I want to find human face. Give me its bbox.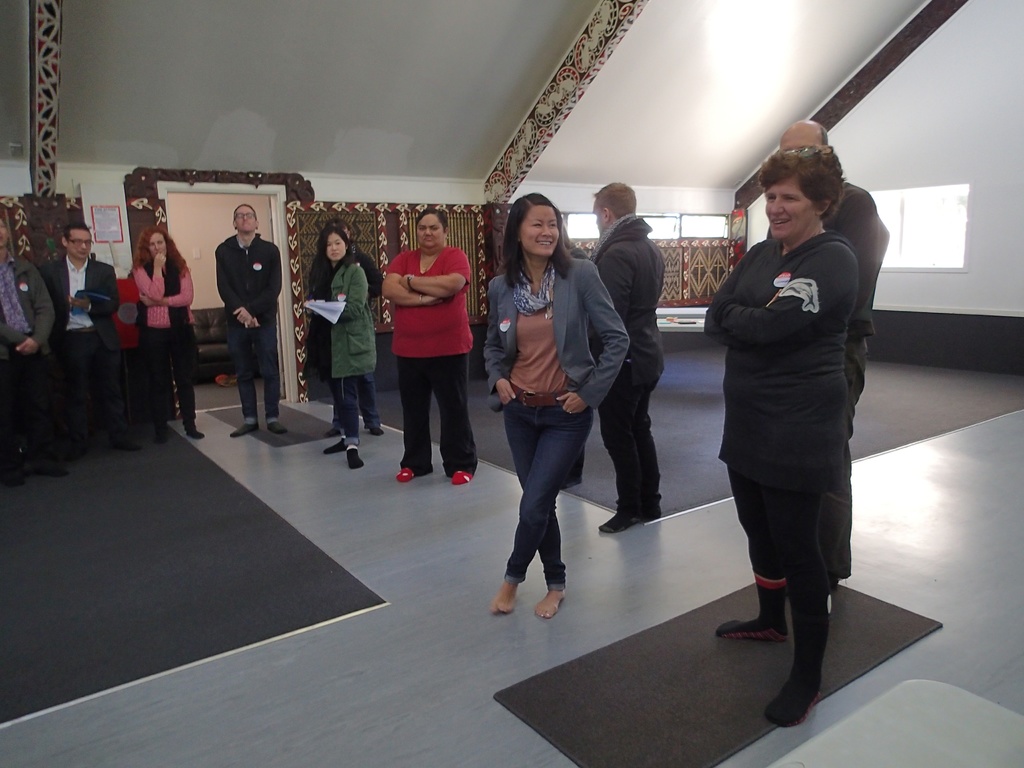
<region>765, 173, 817, 240</region>.
